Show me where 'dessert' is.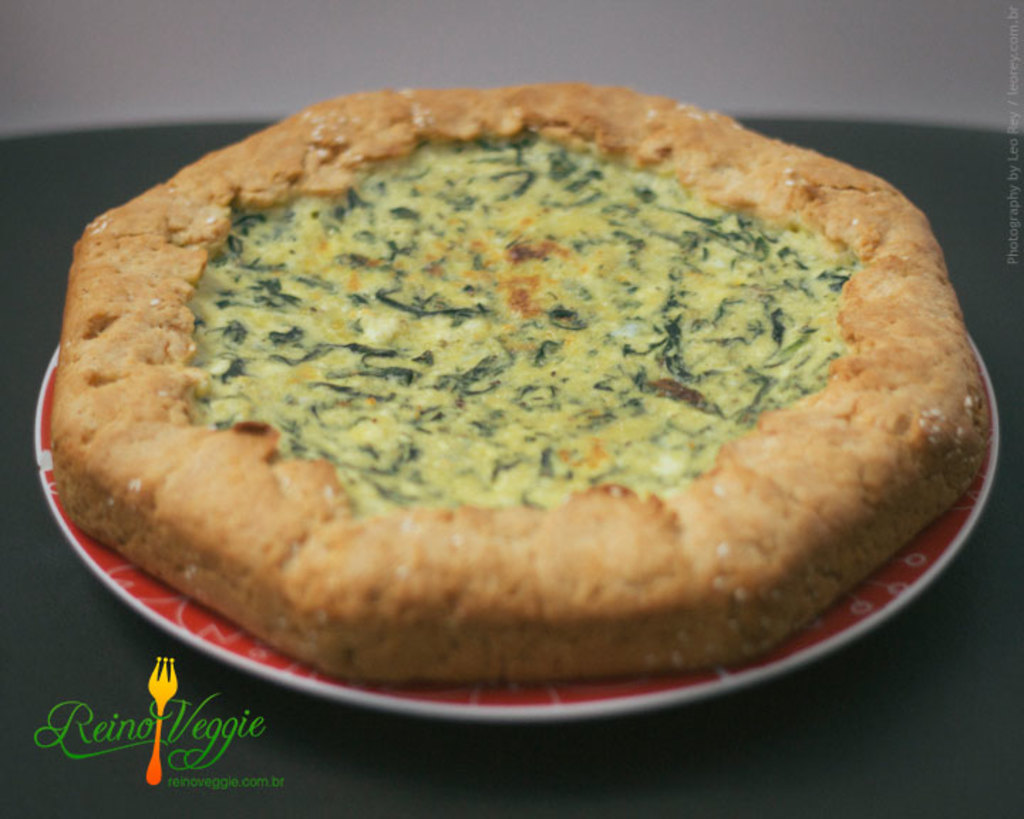
'dessert' is at <bbox>0, 28, 993, 738</bbox>.
